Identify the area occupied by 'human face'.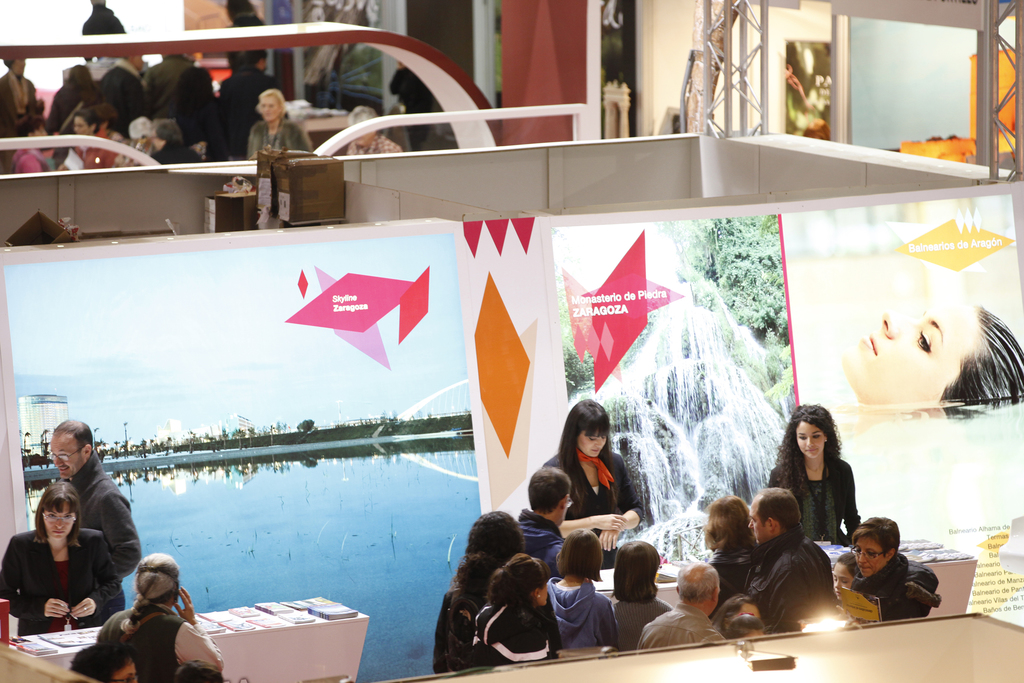
Area: 261, 99, 284, 115.
